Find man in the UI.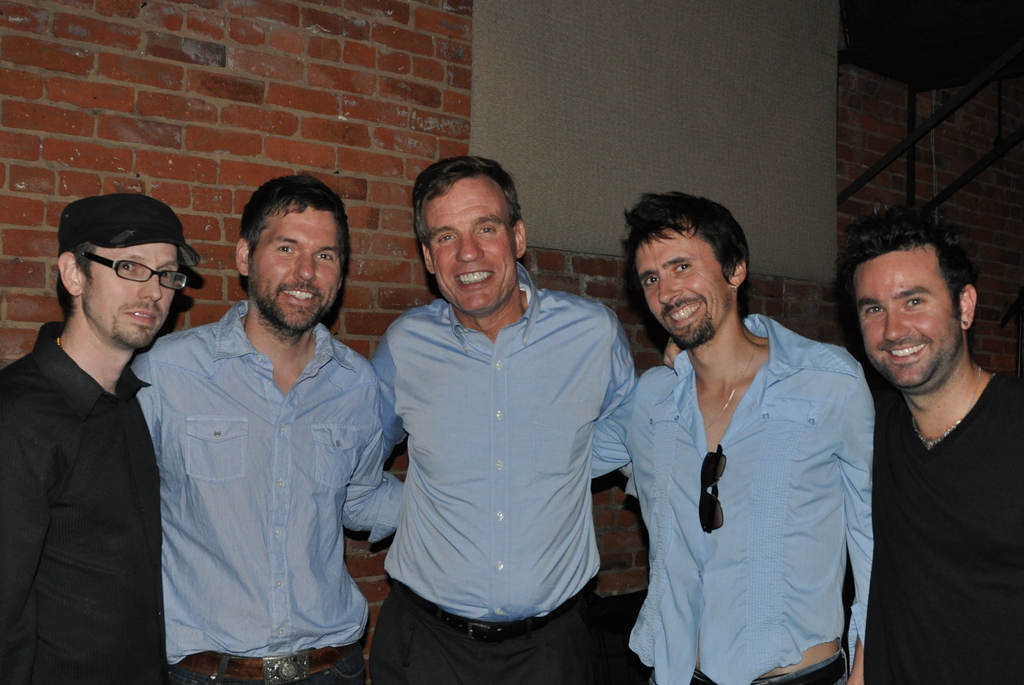
UI element at <bbox>595, 194, 875, 684</bbox>.
